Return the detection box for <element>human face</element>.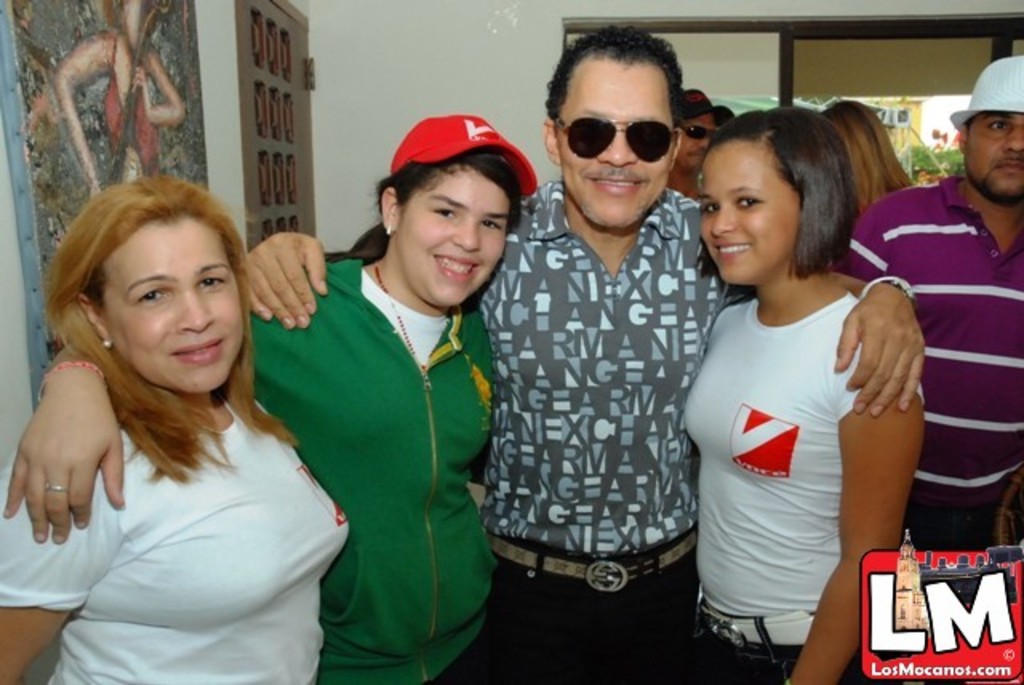
select_region(554, 64, 672, 229).
